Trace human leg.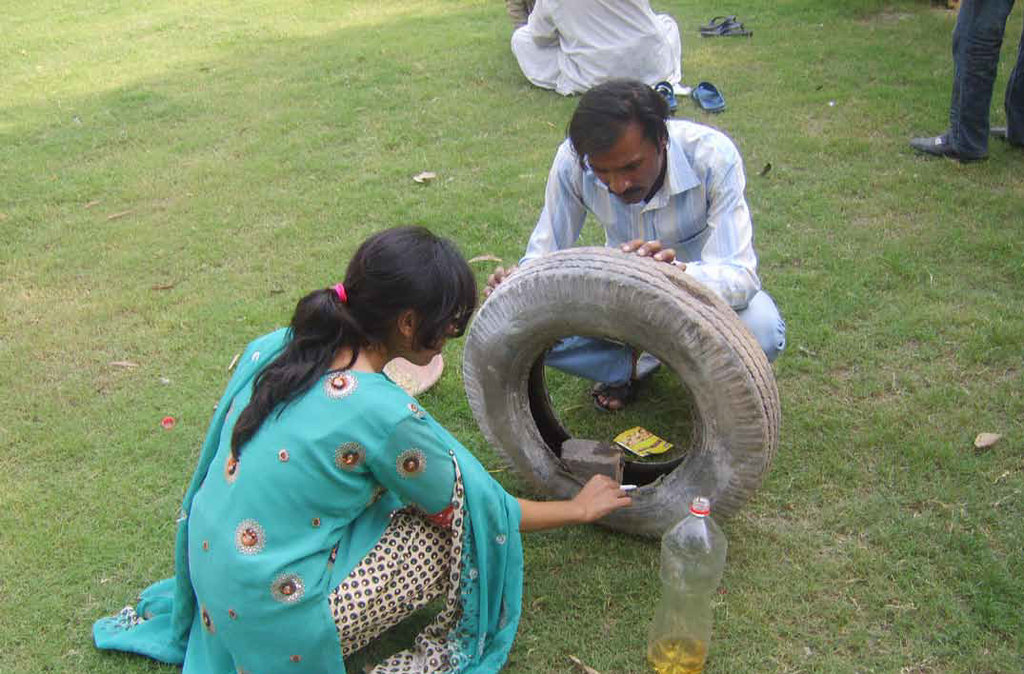
Traced to <box>910,0,1009,161</box>.
